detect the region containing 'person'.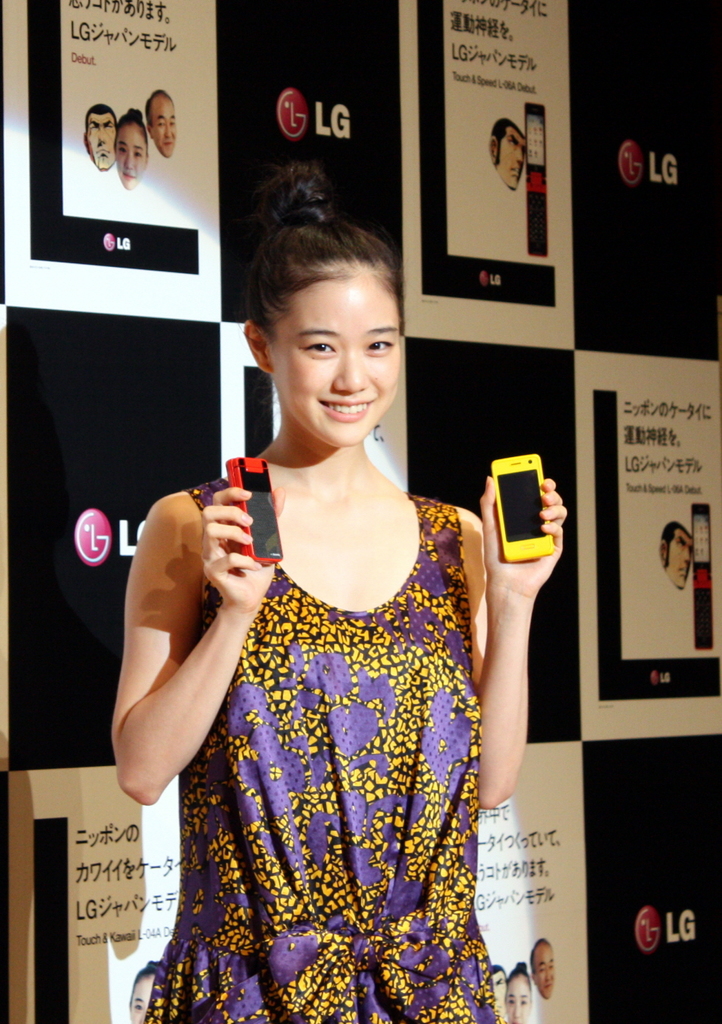
locate(114, 105, 148, 187).
